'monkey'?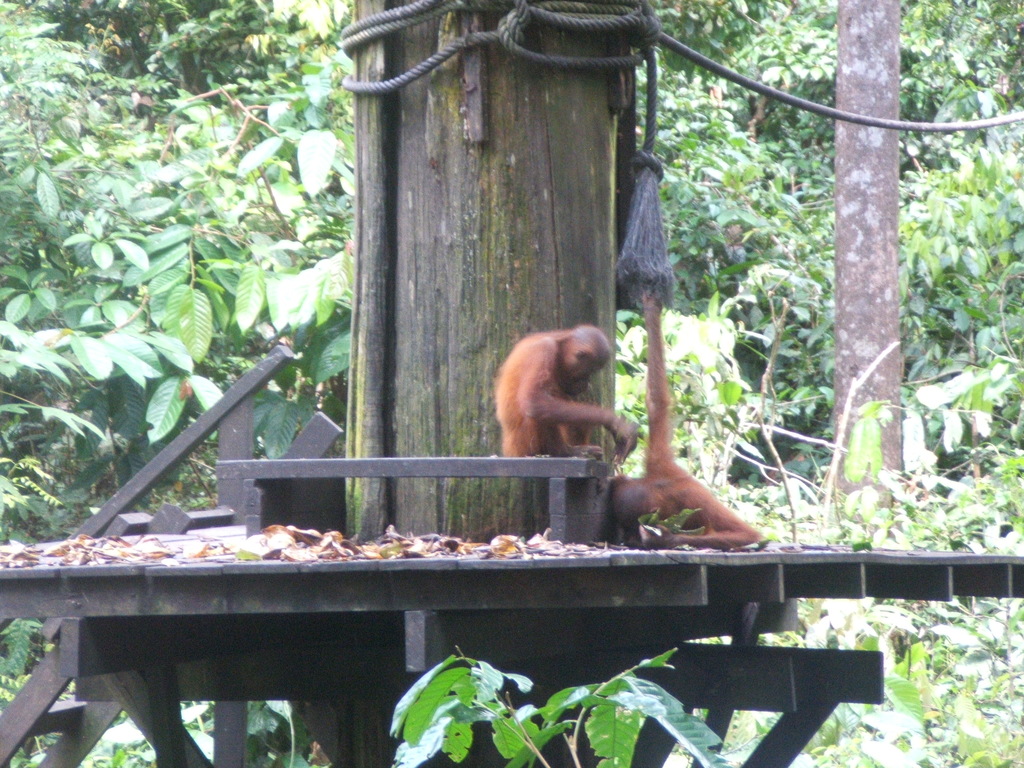
pyautogui.locateOnScreen(492, 324, 636, 456)
